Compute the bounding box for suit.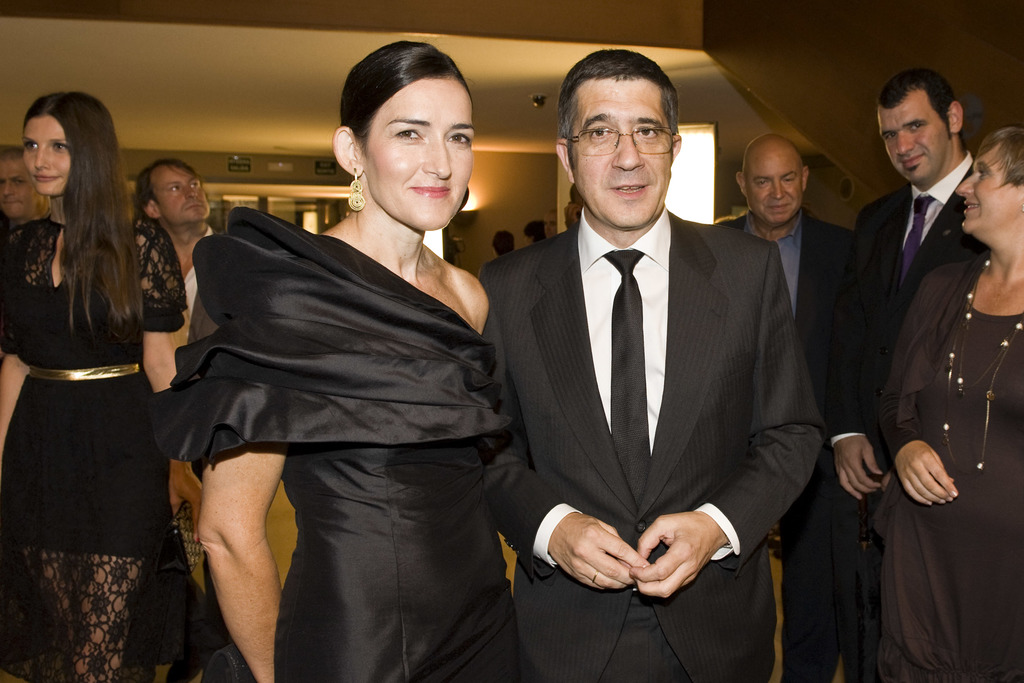
locate(716, 211, 858, 682).
